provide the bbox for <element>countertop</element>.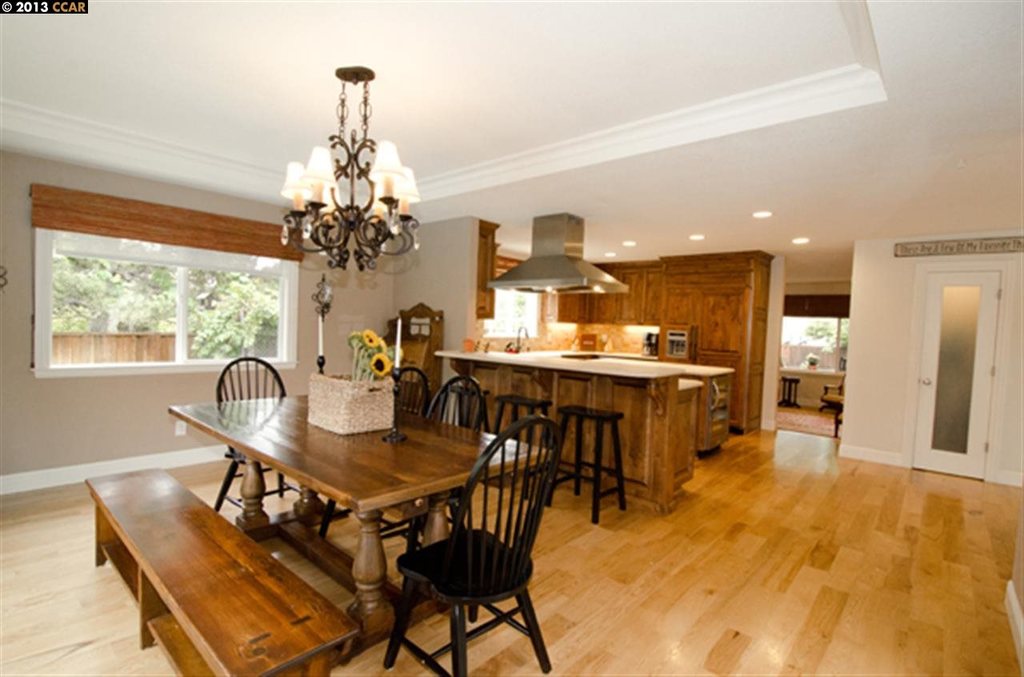
{"left": 435, "top": 340, "right": 735, "bottom": 512}.
